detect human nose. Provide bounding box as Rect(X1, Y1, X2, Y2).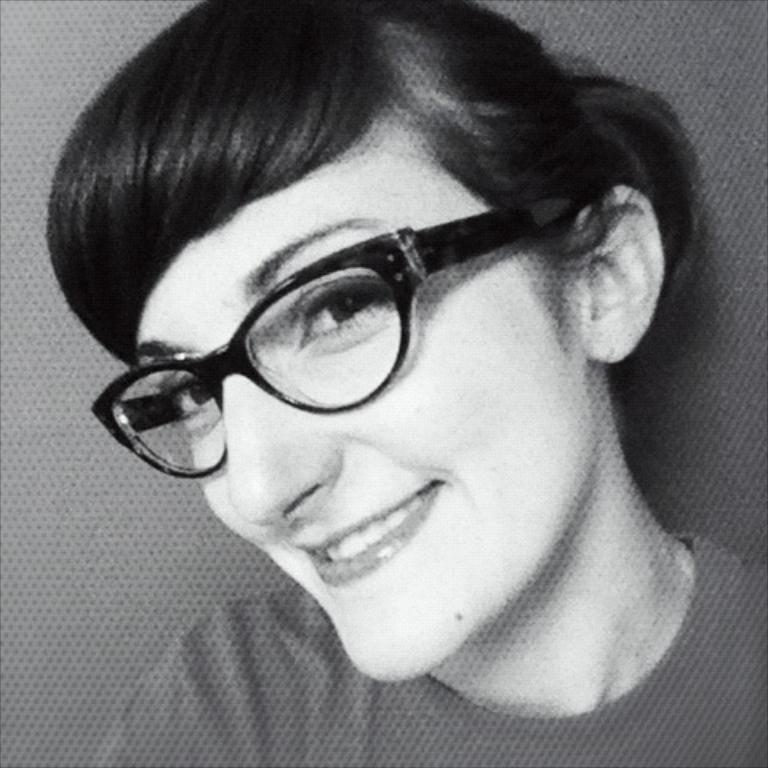
Rect(226, 373, 342, 528).
